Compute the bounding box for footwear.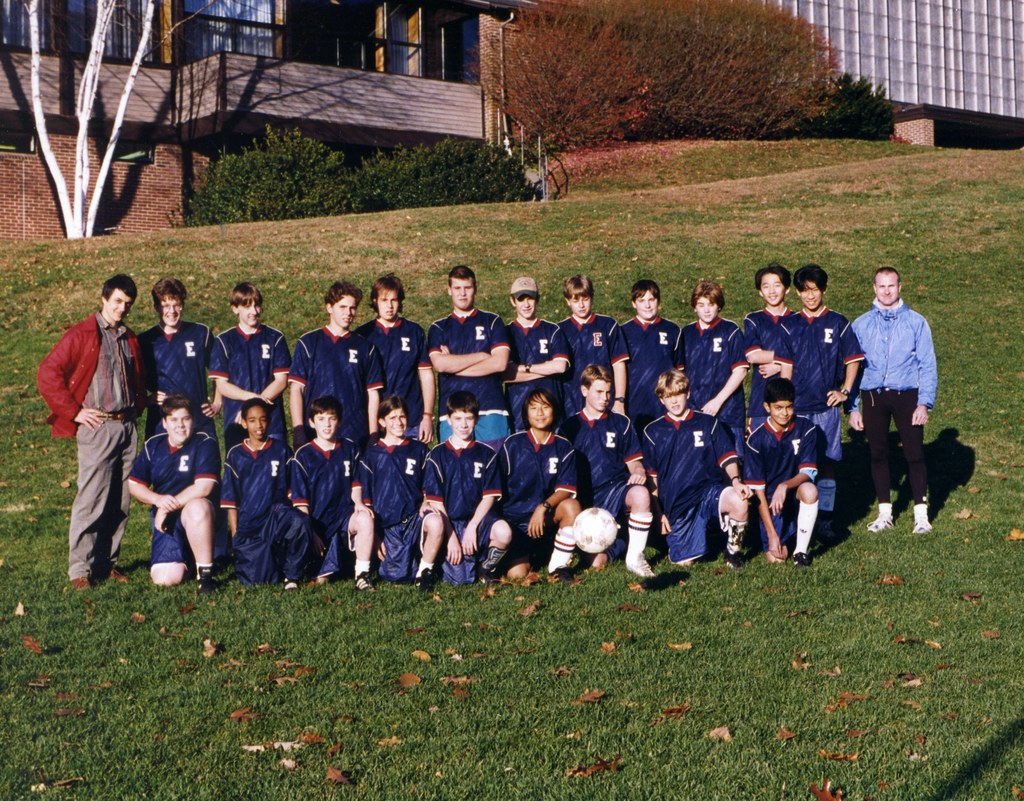
(left=419, top=574, right=440, bottom=590).
